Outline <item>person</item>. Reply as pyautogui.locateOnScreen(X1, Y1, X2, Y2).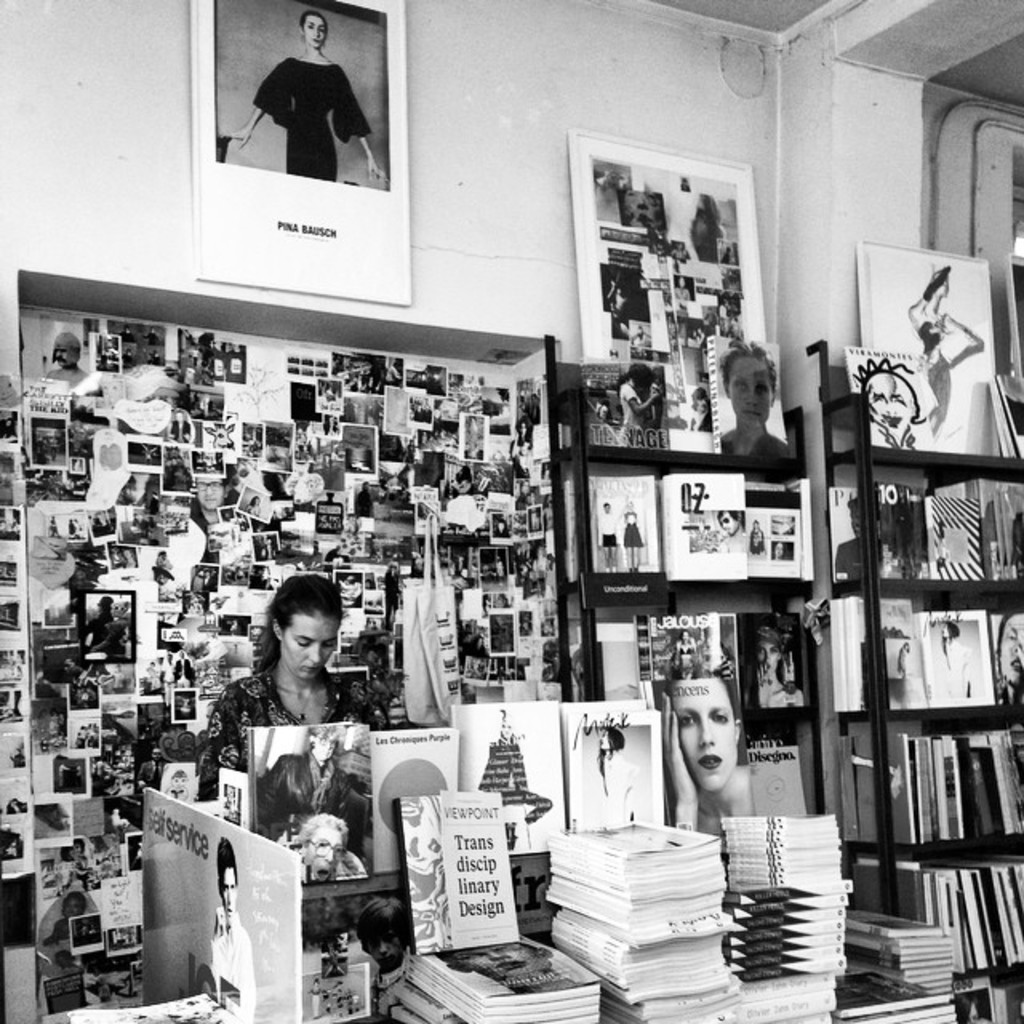
pyautogui.locateOnScreen(939, 618, 979, 699).
